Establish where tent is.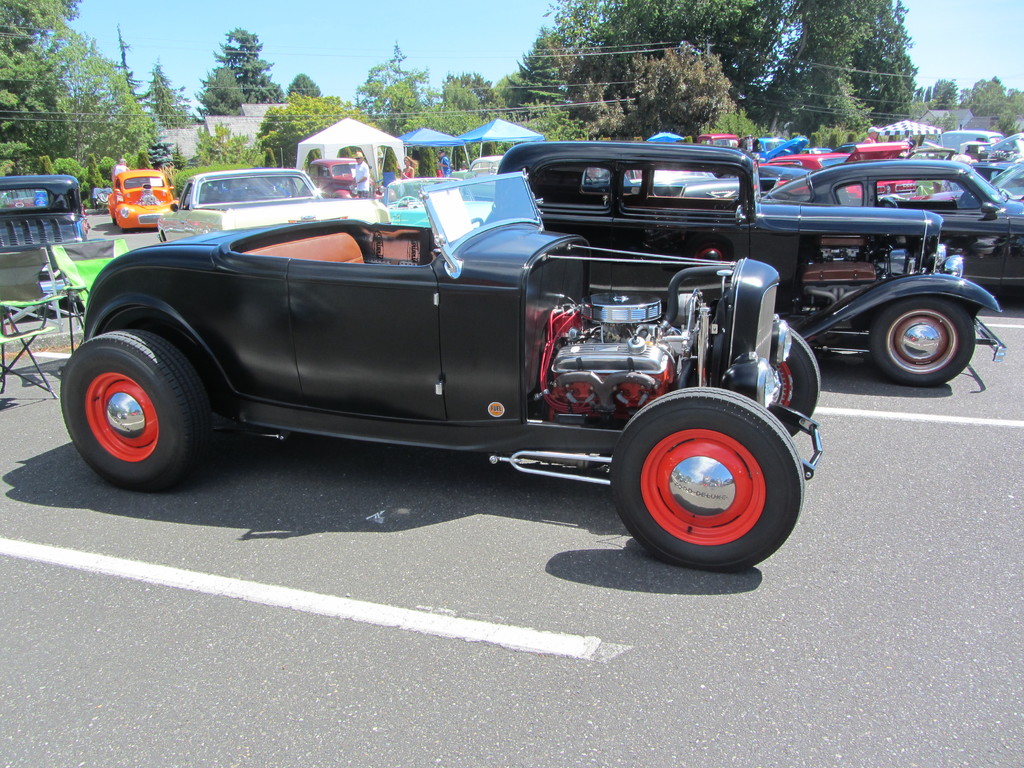
Established at bbox(870, 114, 943, 159).
